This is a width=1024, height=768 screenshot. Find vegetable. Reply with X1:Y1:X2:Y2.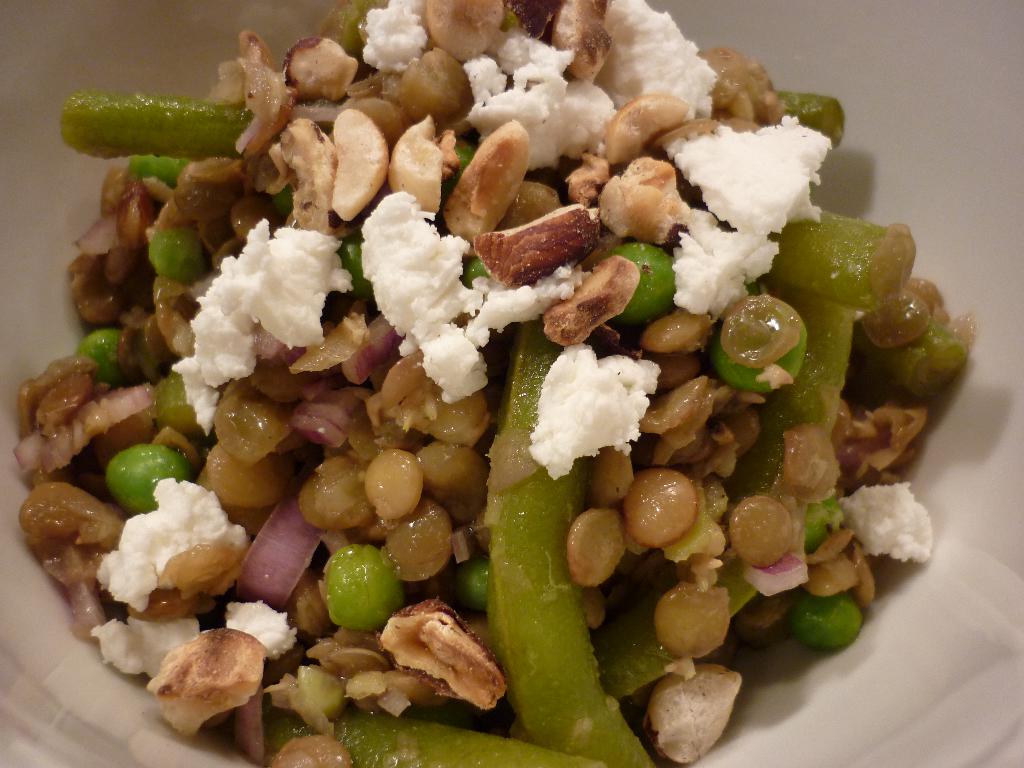
235:474:330:612.
